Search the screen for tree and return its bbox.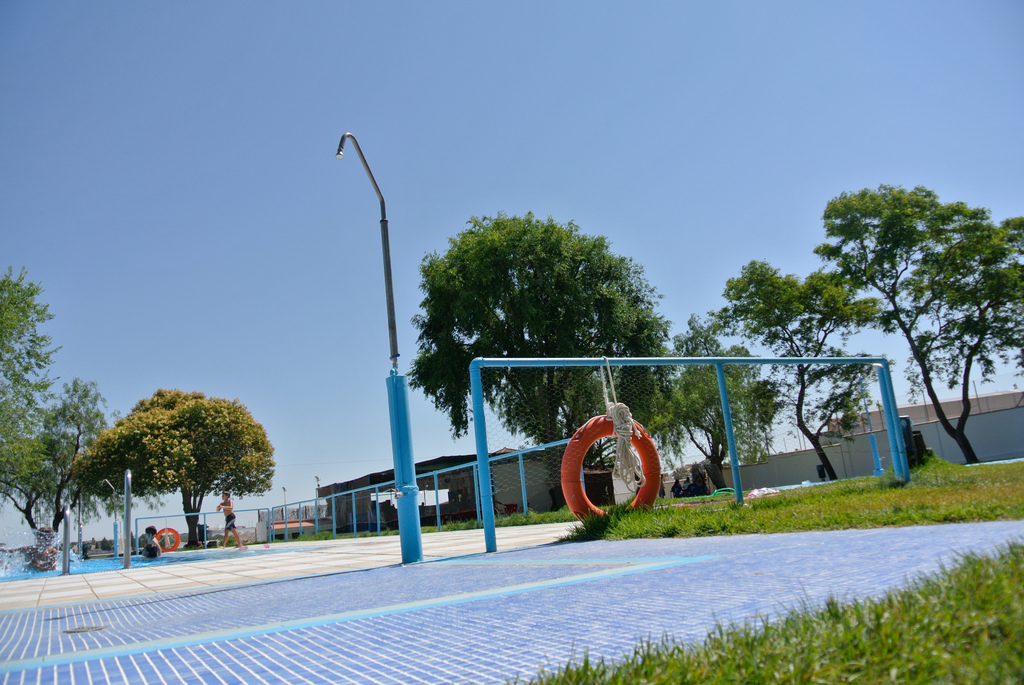
Found: select_region(702, 240, 857, 477).
